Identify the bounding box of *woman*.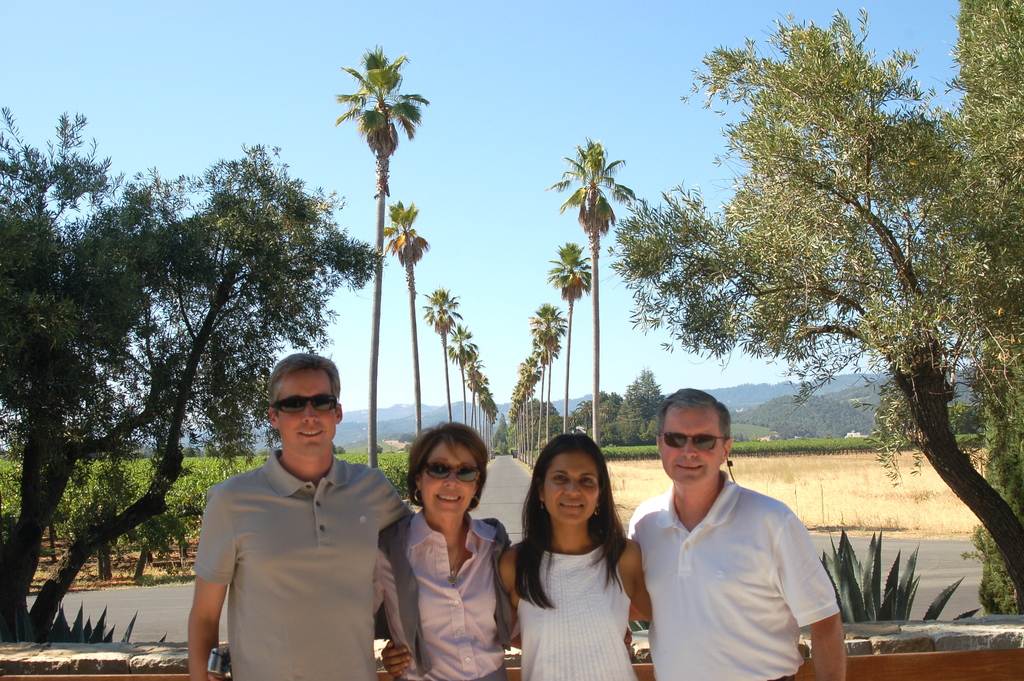
<box>371,422,519,680</box>.
